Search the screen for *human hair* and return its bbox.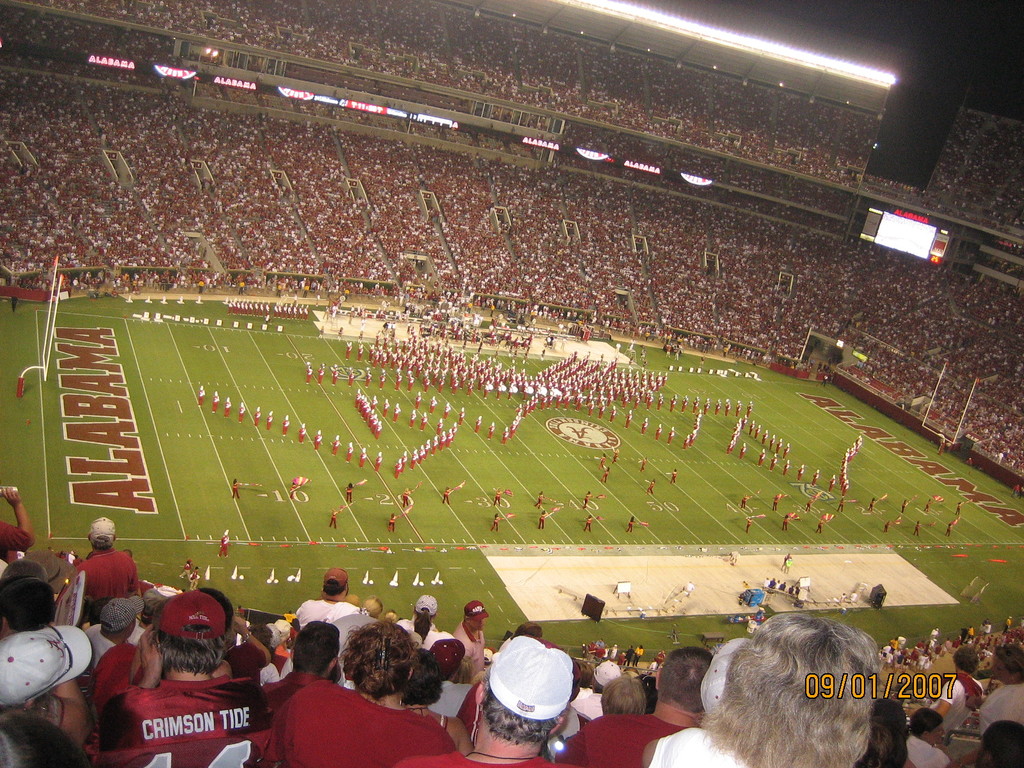
Found: {"left": 711, "top": 635, "right": 910, "bottom": 763}.
